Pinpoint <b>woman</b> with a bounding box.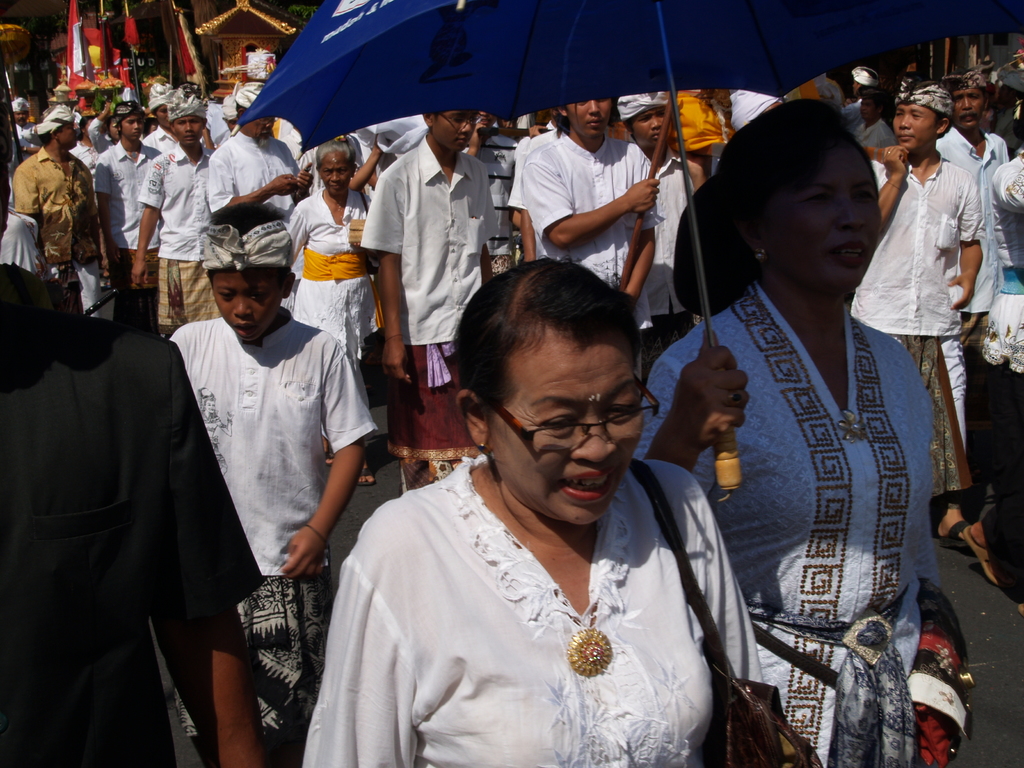
<bbox>673, 83, 954, 718</bbox>.
